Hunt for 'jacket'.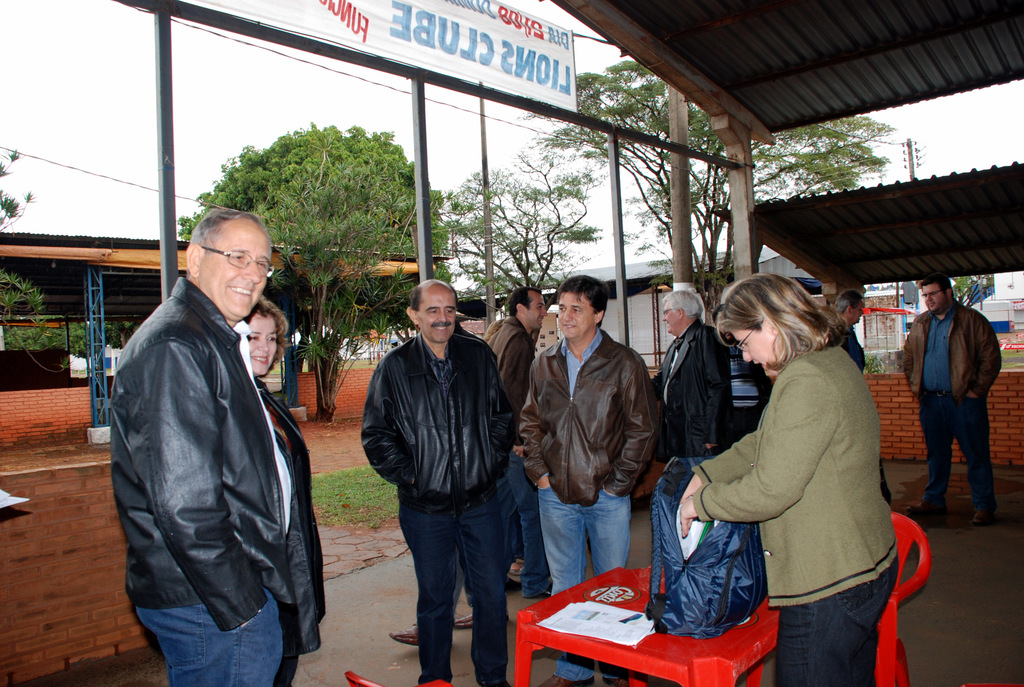
Hunted down at pyautogui.locateOnScreen(358, 330, 520, 511).
